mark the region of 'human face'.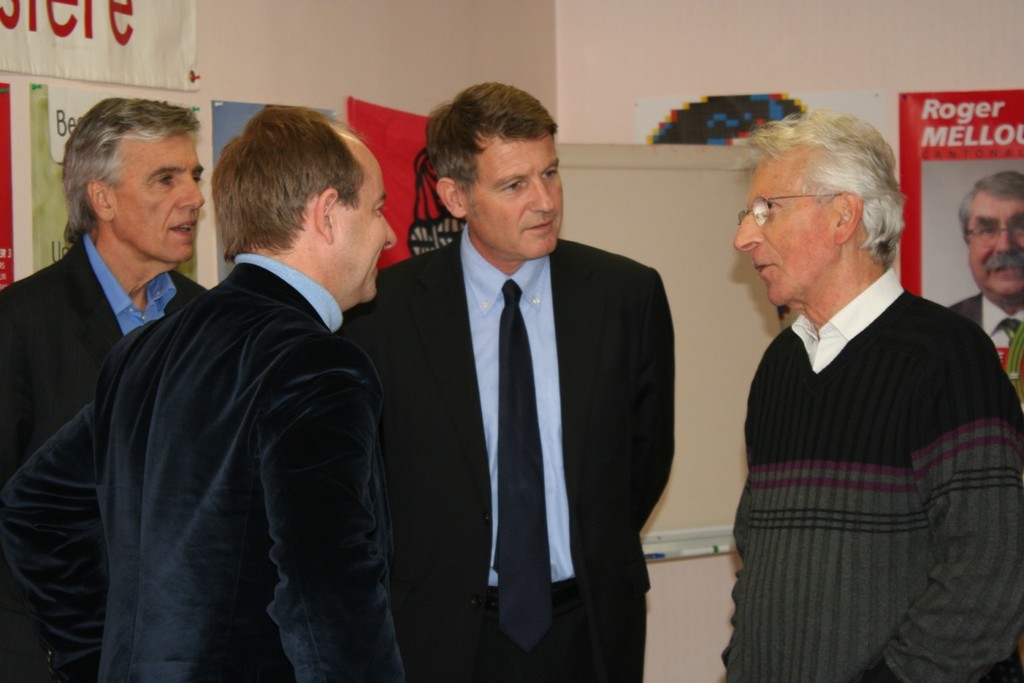
Region: BBox(335, 147, 399, 303).
